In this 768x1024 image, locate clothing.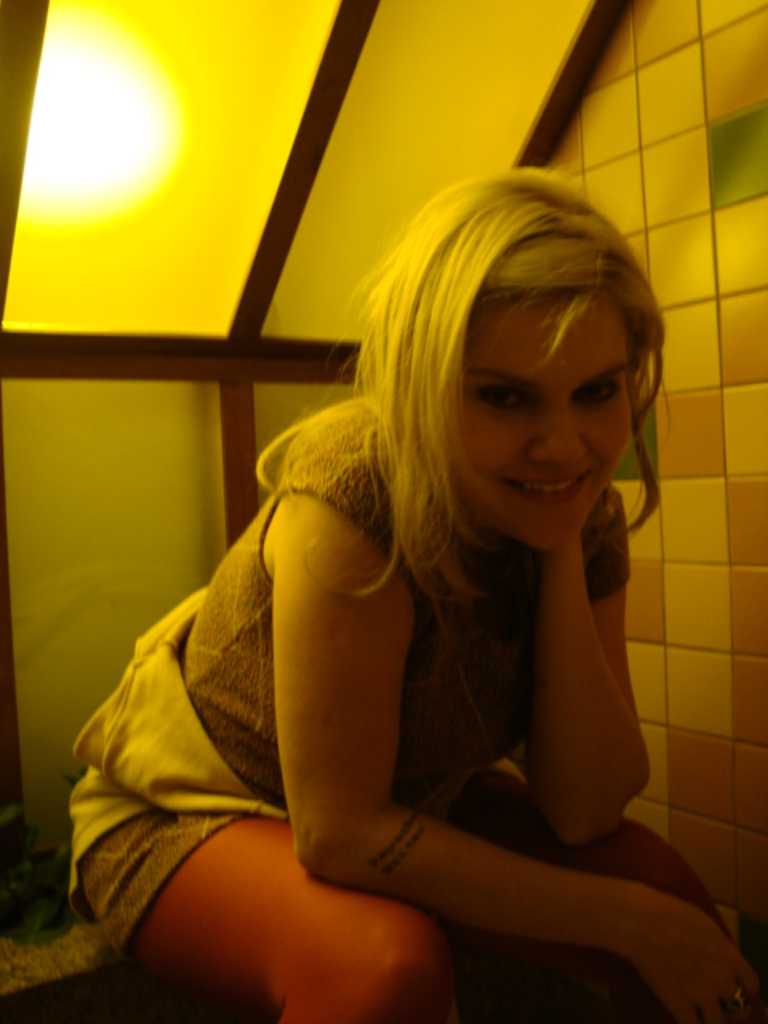
Bounding box: [x1=78, y1=362, x2=611, y2=955].
